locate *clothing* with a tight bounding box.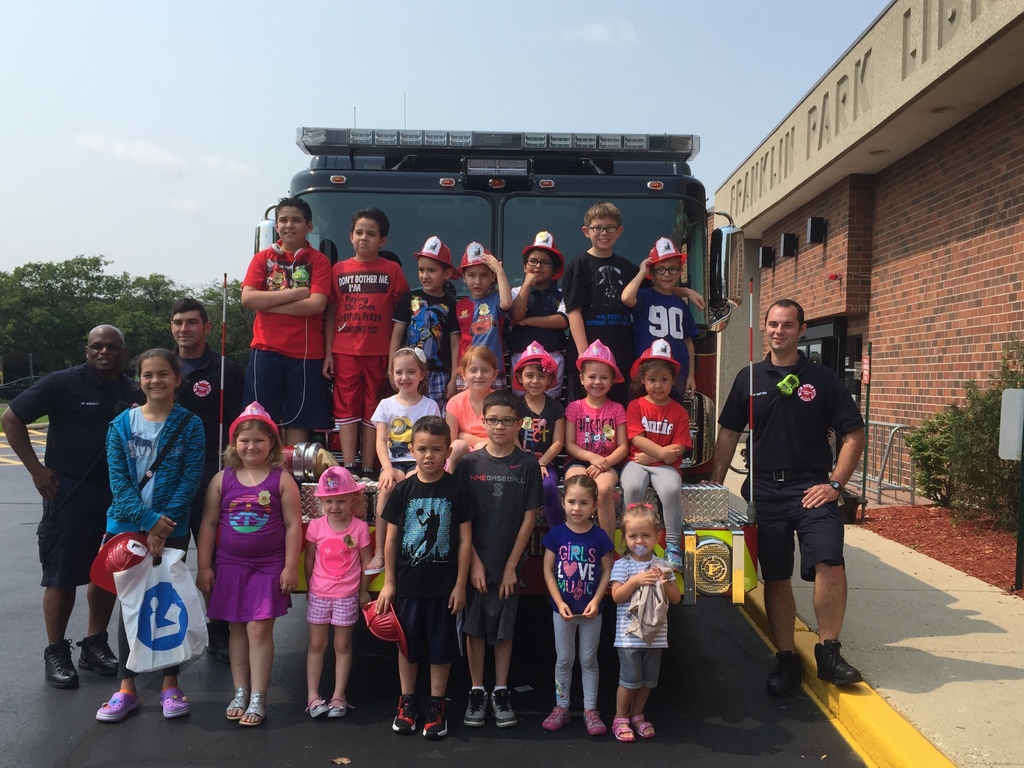
612, 383, 694, 548.
